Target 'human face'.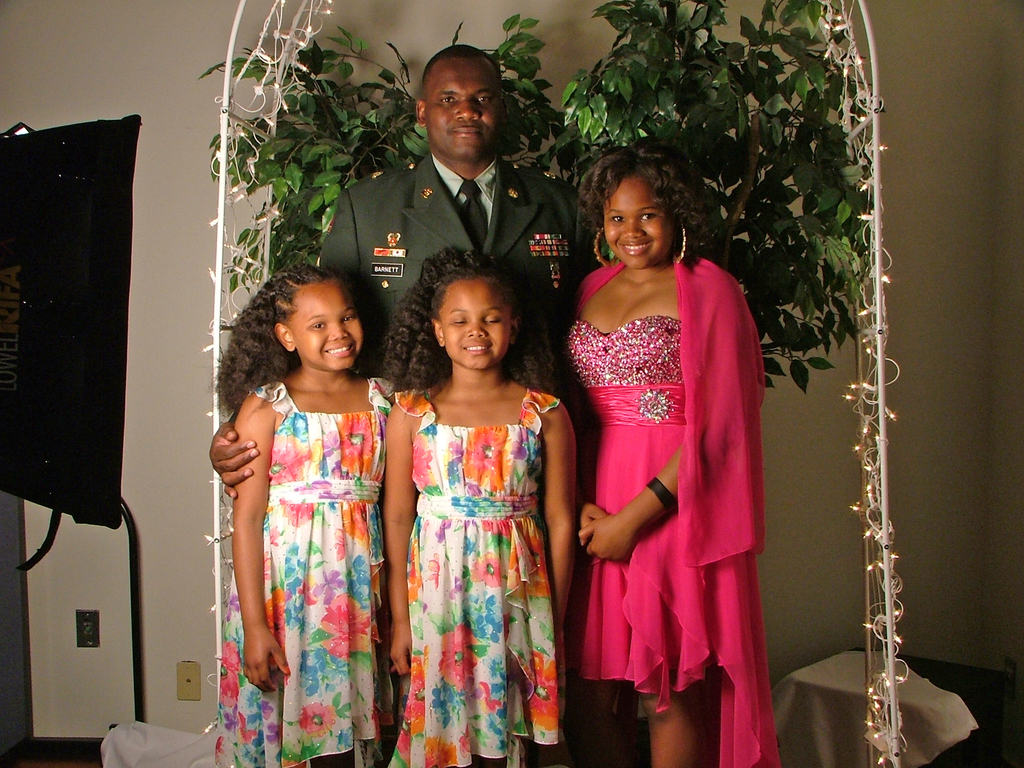
Target region: (left=292, top=275, right=360, bottom=372).
